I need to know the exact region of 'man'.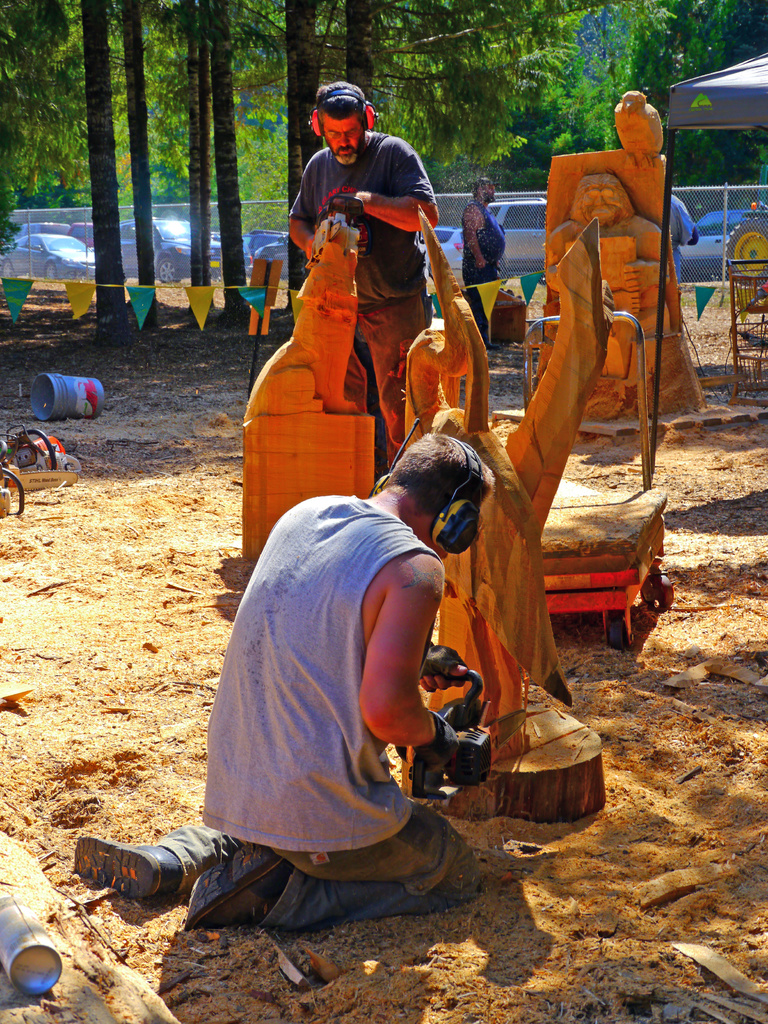
Region: {"x1": 176, "y1": 434, "x2": 478, "y2": 962}.
